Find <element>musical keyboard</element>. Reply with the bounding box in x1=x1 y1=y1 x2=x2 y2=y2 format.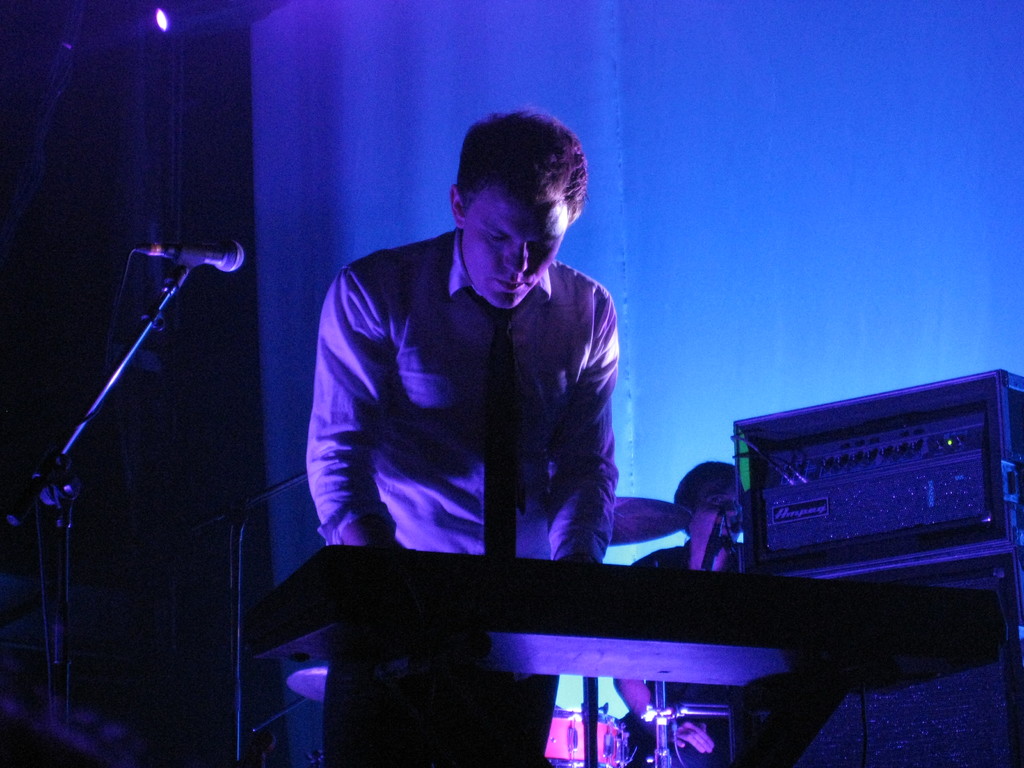
x1=251 y1=545 x2=1009 y2=676.
